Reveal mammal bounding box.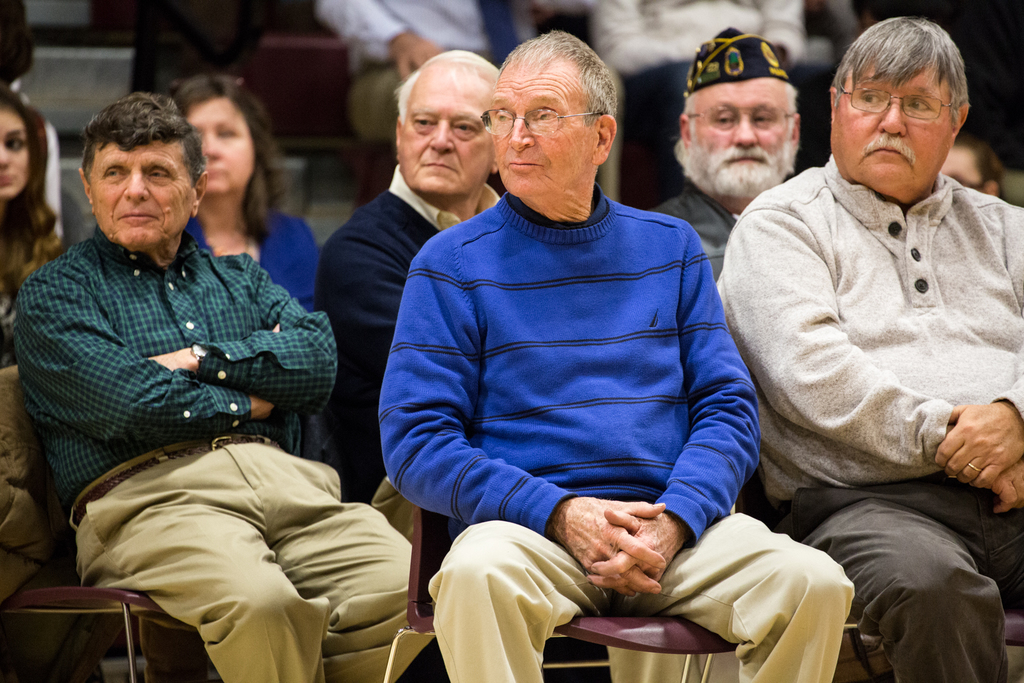
Revealed: pyautogui.locateOnScreen(386, 26, 857, 682).
